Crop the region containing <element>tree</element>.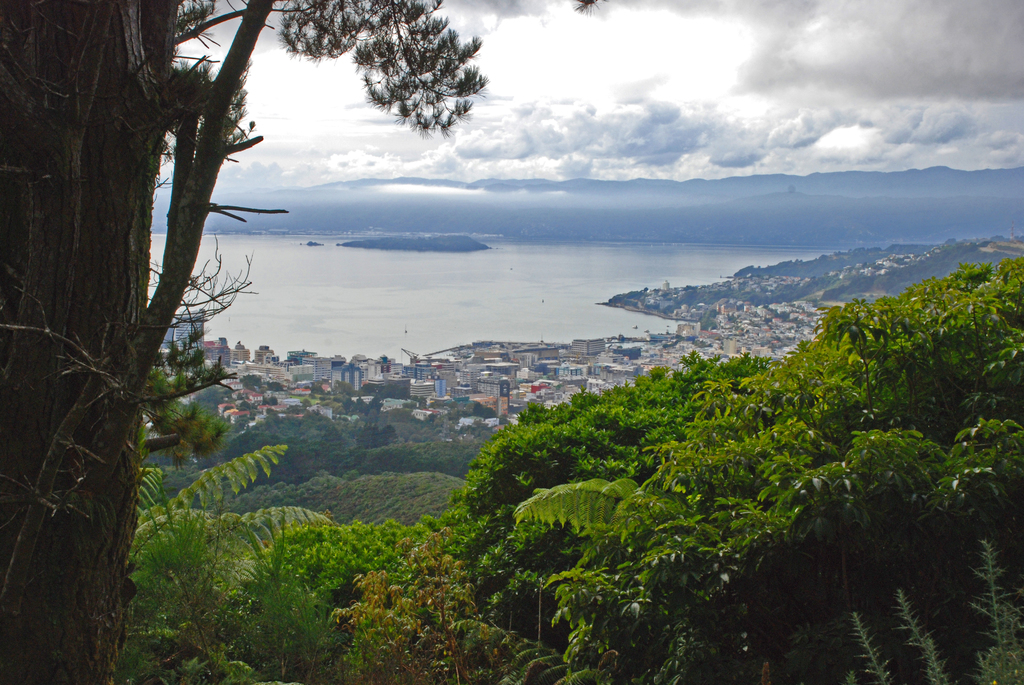
Crop region: 19 5 479 629.
